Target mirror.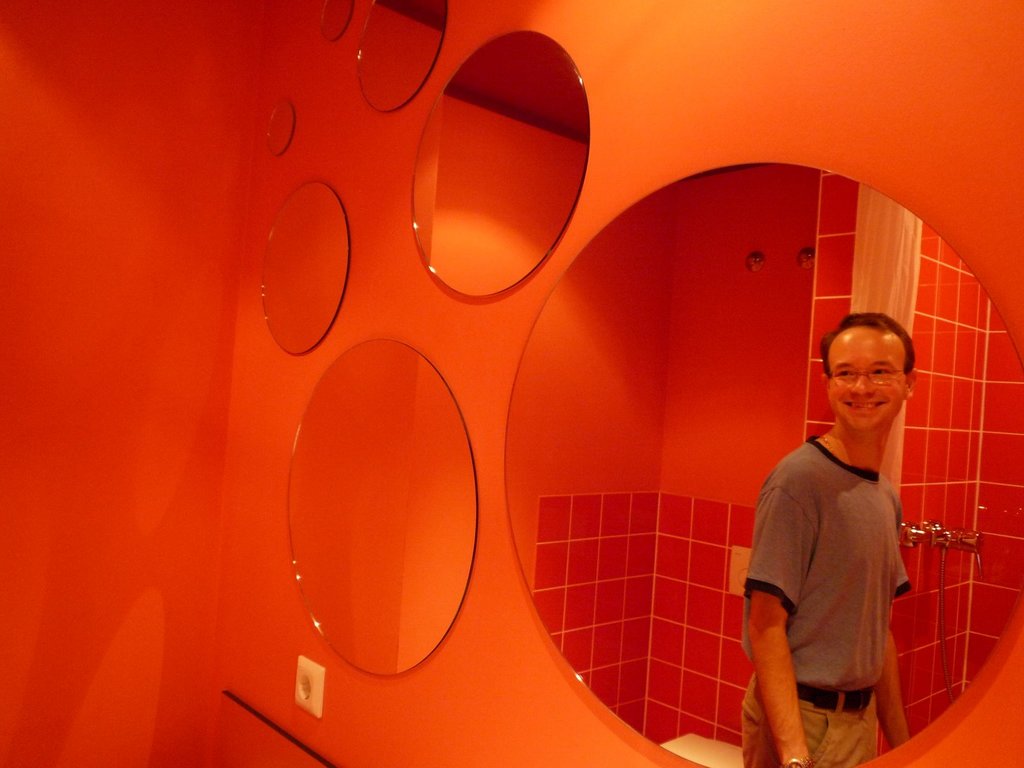
Target region: box=[321, 0, 354, 38].
